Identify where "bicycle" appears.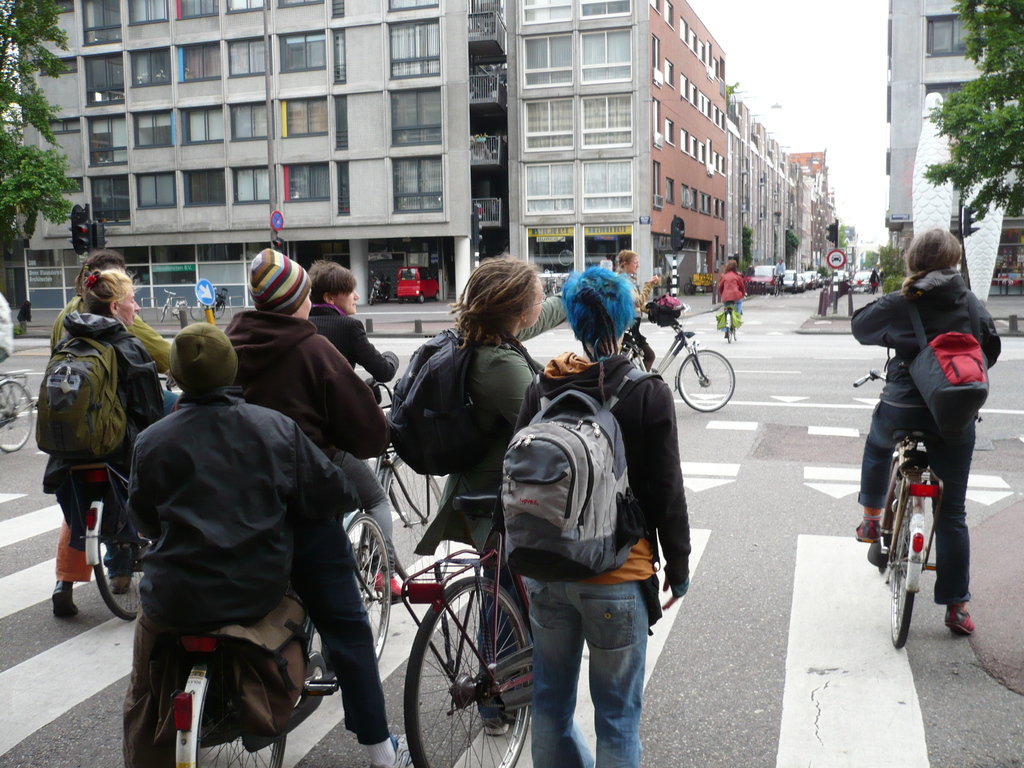
Appears at <box>173,504,392,767</box>.
